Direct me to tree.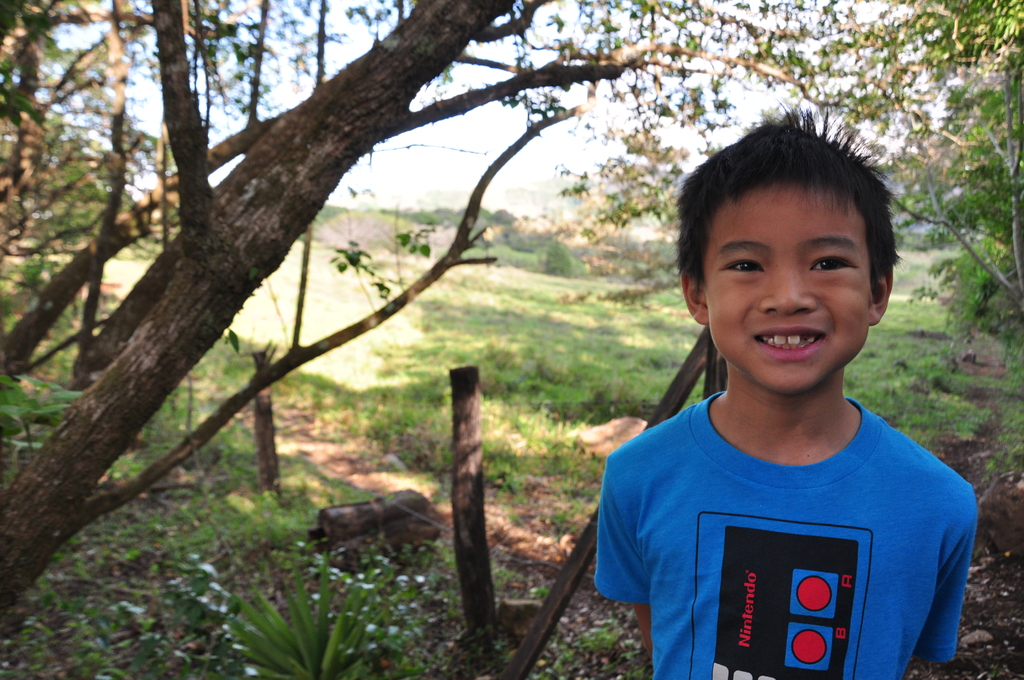
Direction: bbox=(0, 0, 892, 618).
